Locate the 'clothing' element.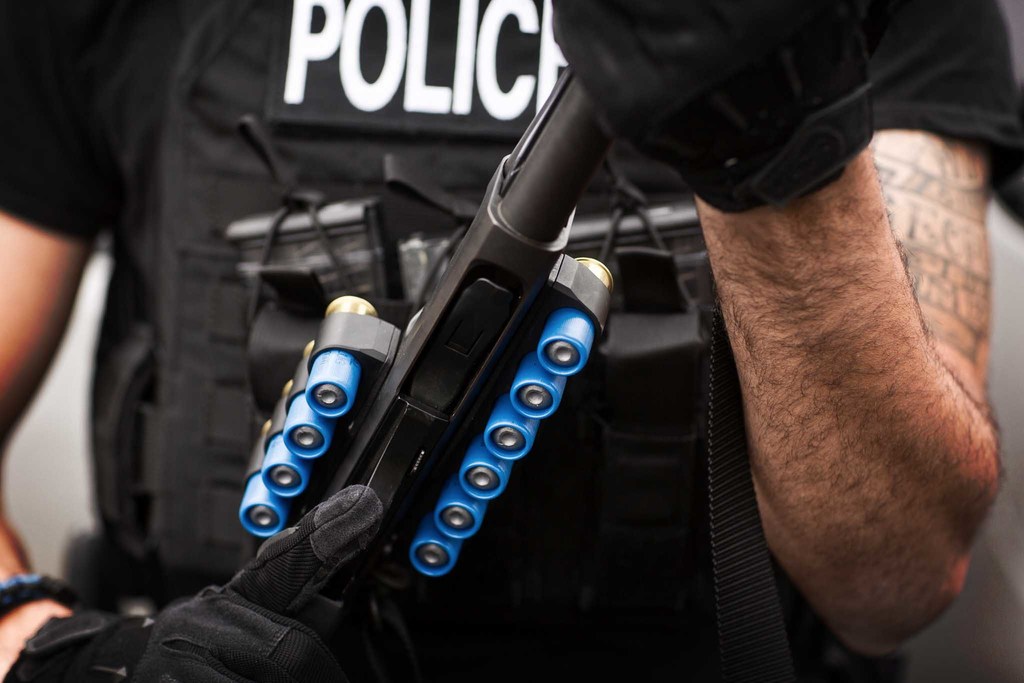
Element bbox: rect(251, 7, 989, 648).
